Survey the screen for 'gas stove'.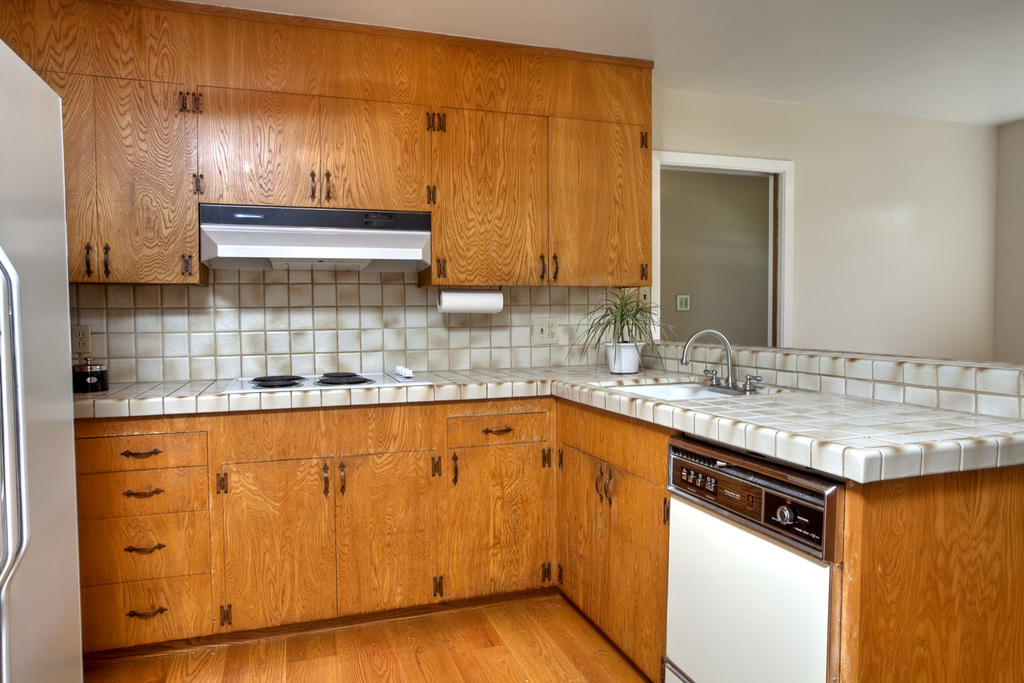
Survey found: bbox(219, 361, 427, 391).
